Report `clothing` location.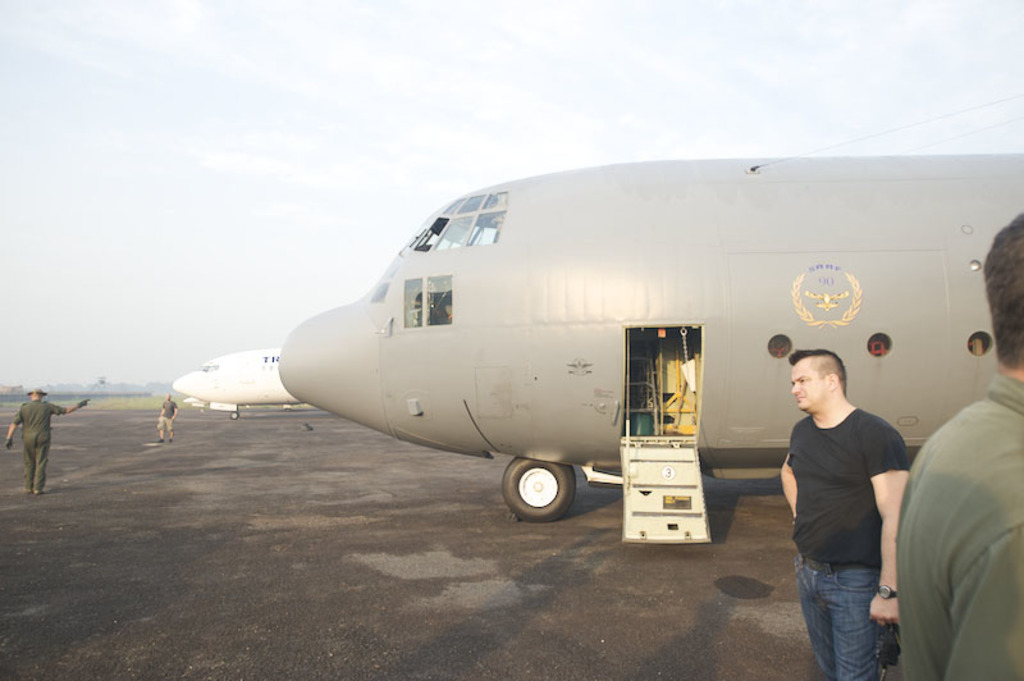
Report: {"left": 783, "top": 364, "right": 920, "bottom": 649}.
